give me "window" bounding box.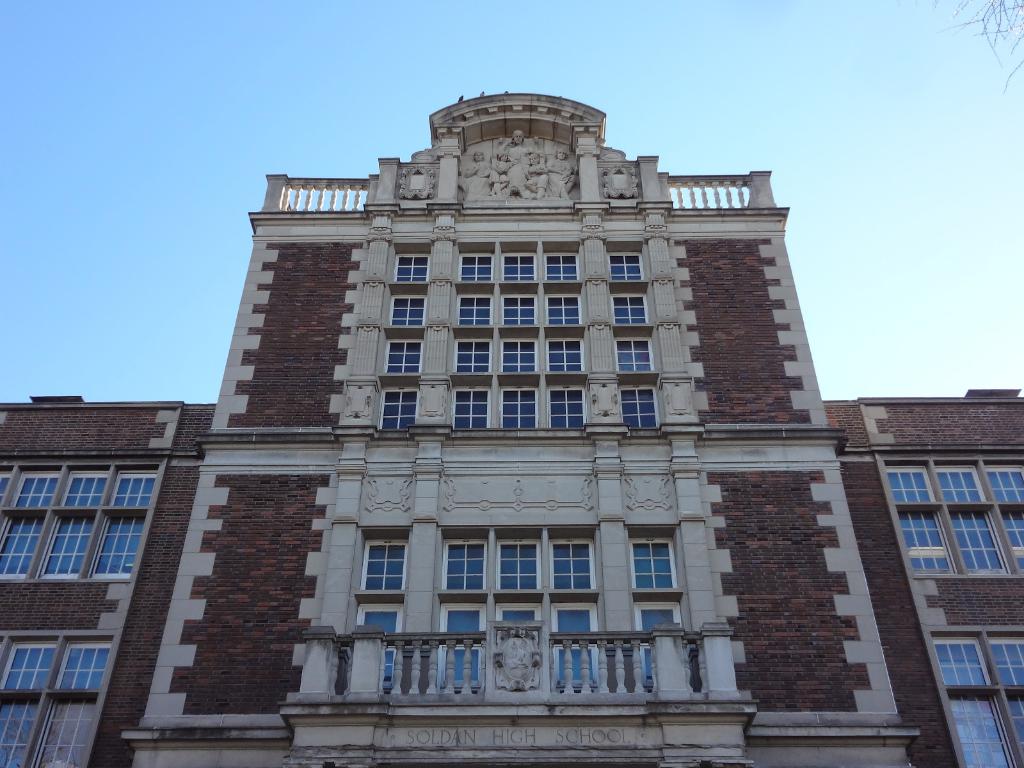
<box>113,467,148,502</box>.
